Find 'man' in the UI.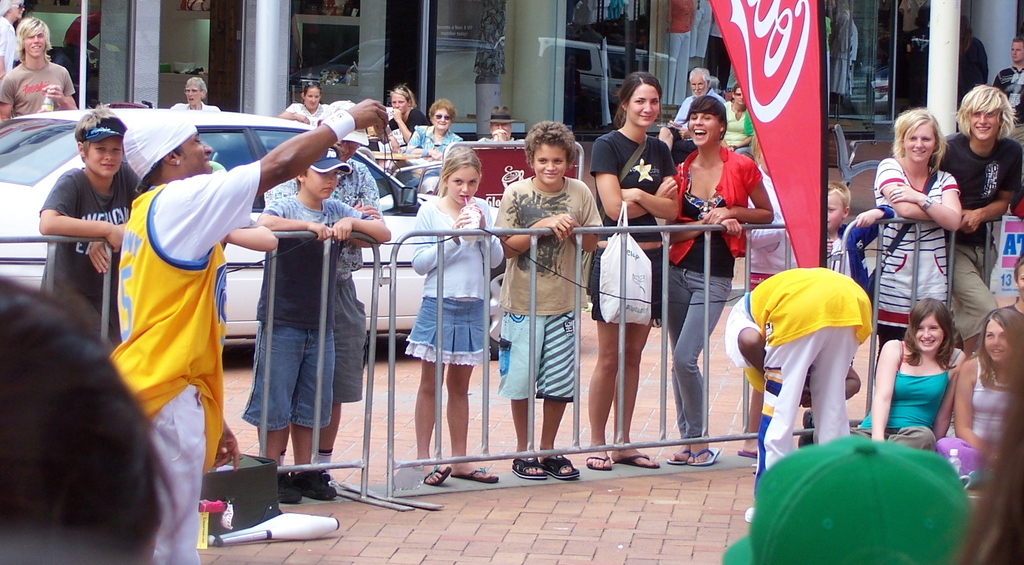
UI element at rect(111, 108, 388, 564).
